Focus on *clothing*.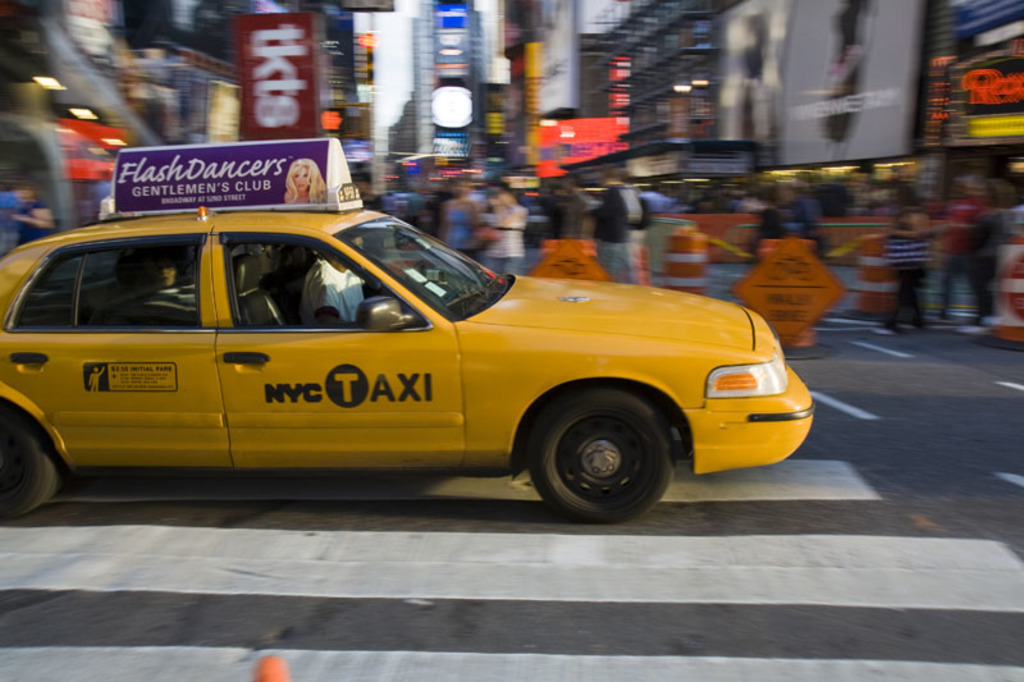
Focused at [left=15, top=198, right=61, bottom=243].
